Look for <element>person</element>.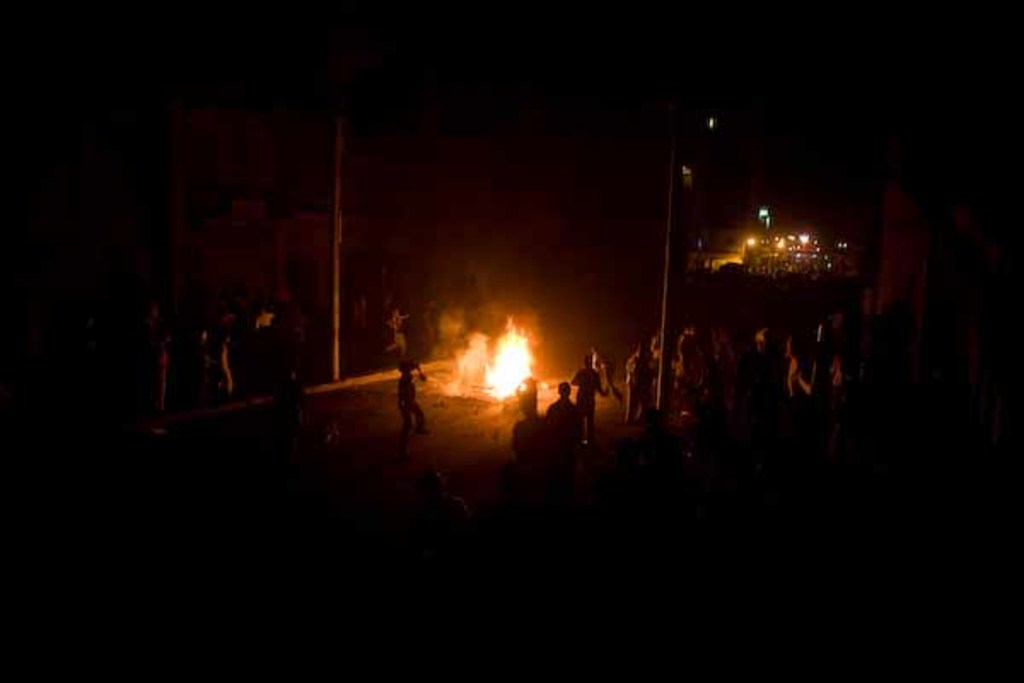
Found: 140,301,174,437.
